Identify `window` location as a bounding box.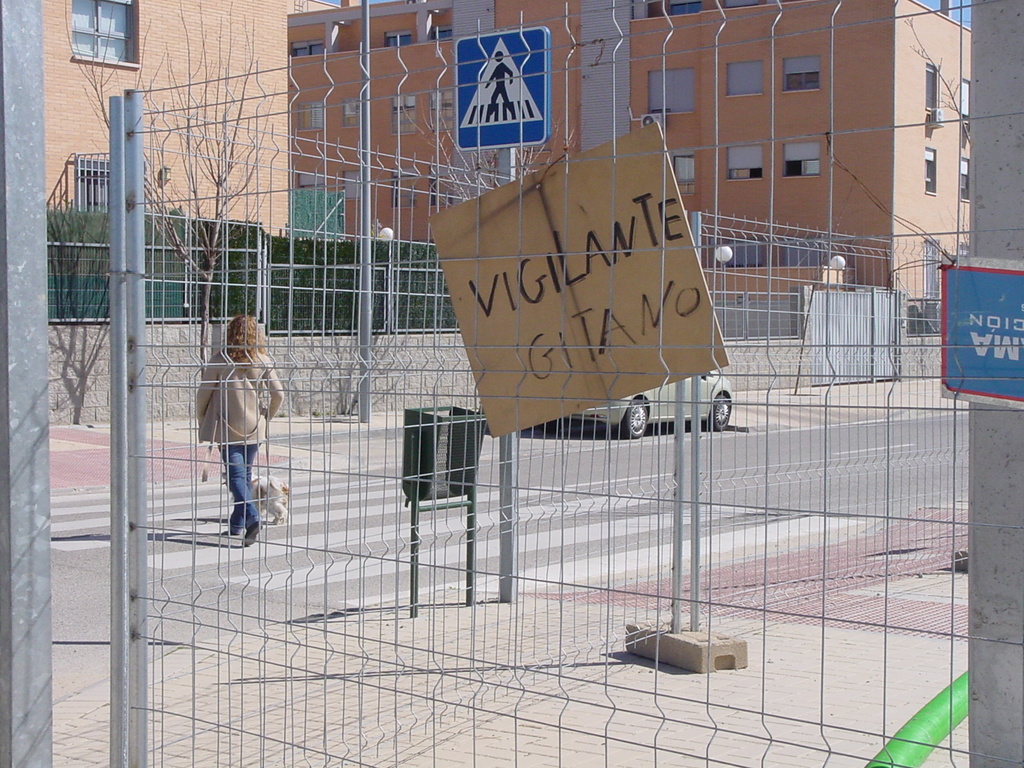
[726,146,760,183].
